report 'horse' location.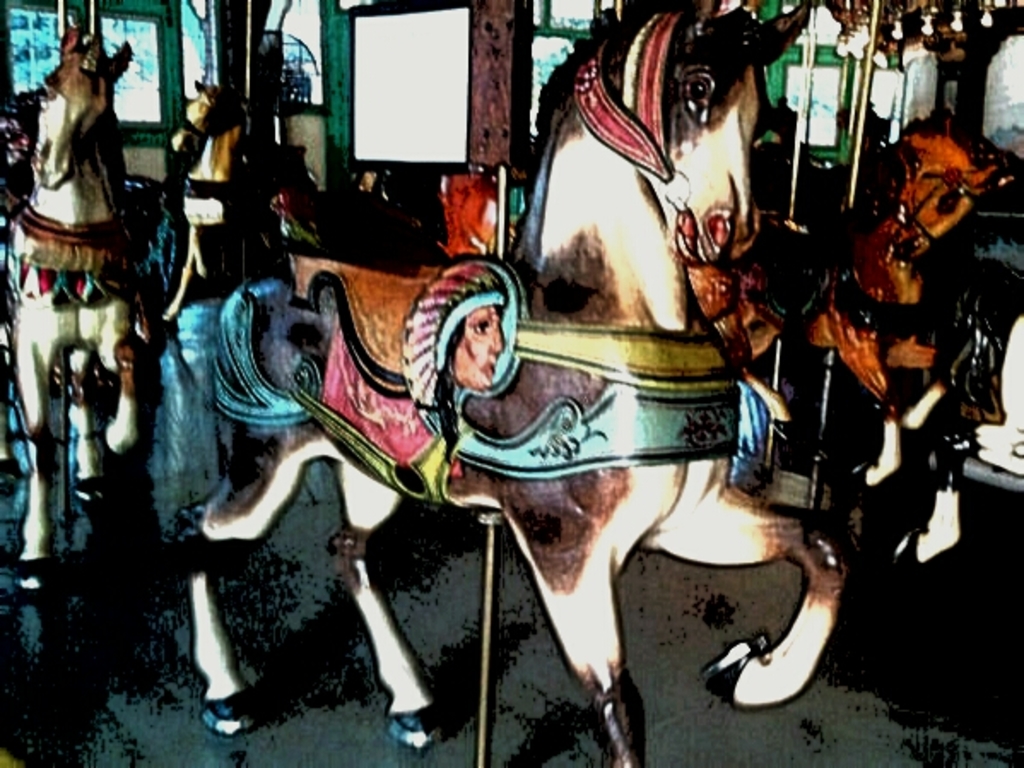
Report: bbox=[2, 21, 135, 588].
